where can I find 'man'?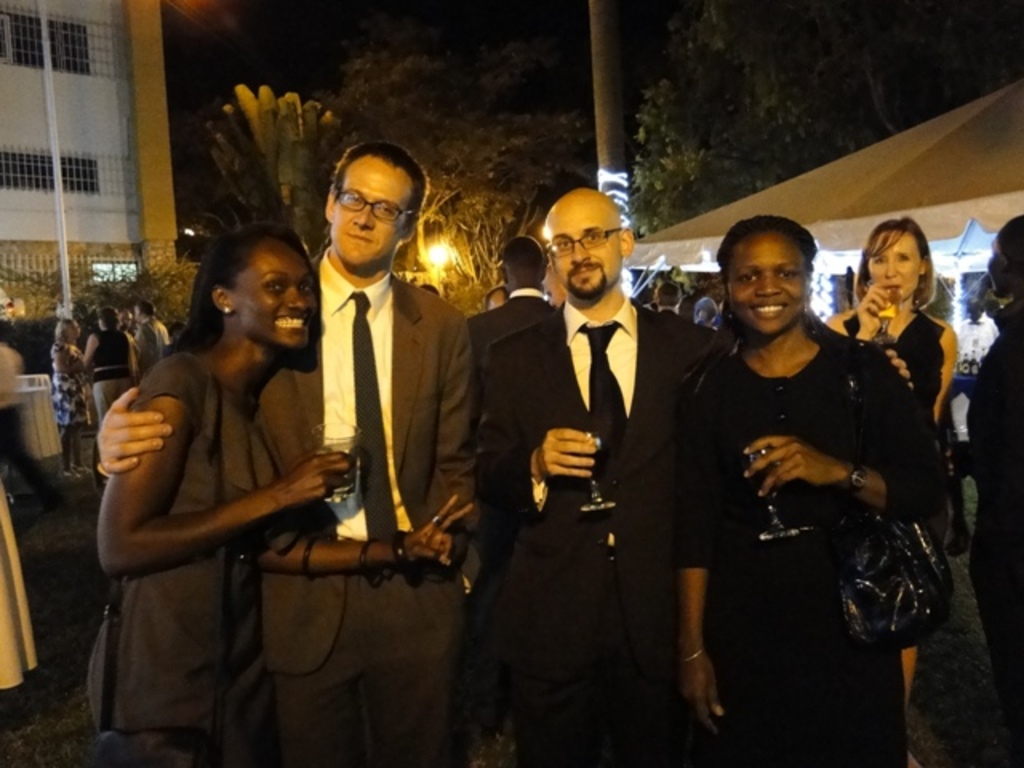
You can find it at (0,317,70,514).
